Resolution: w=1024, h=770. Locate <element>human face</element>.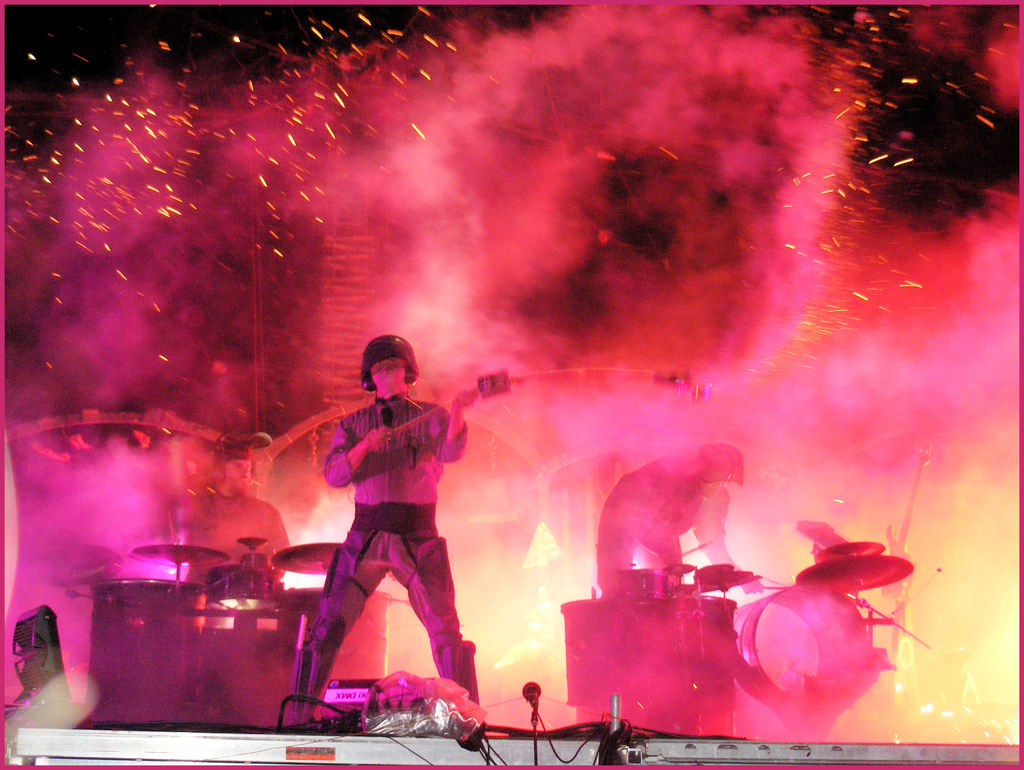
(371, 353, 408, 389).
